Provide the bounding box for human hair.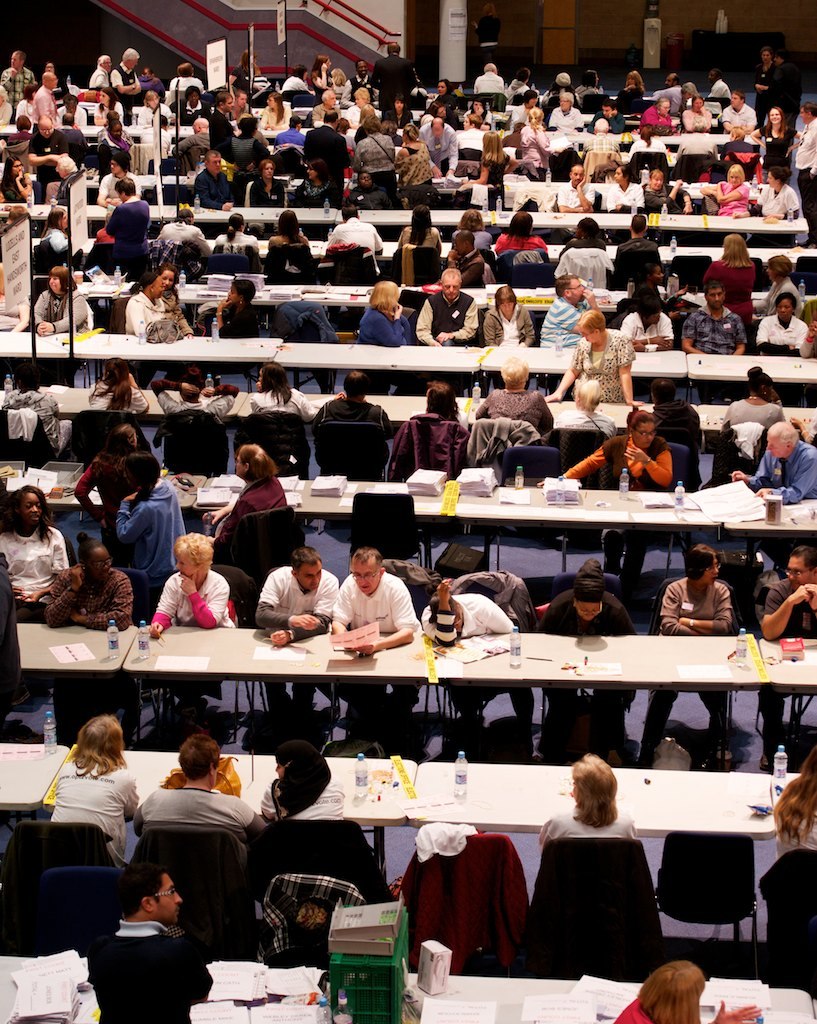
571:747:613:828.
